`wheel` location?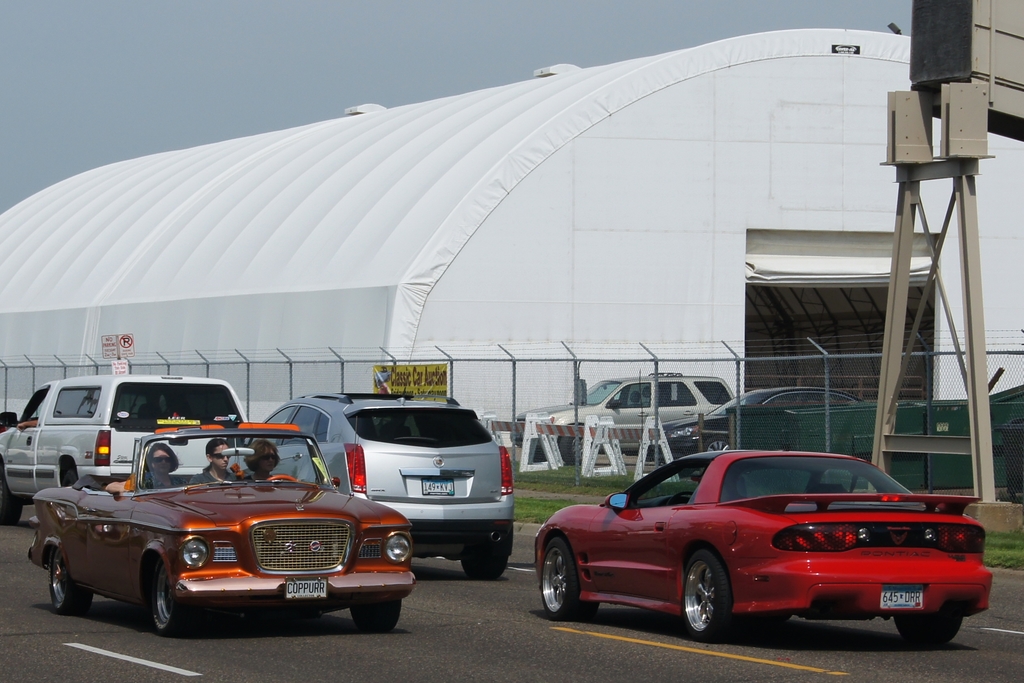
Rect(47, 547, 97, 620)
